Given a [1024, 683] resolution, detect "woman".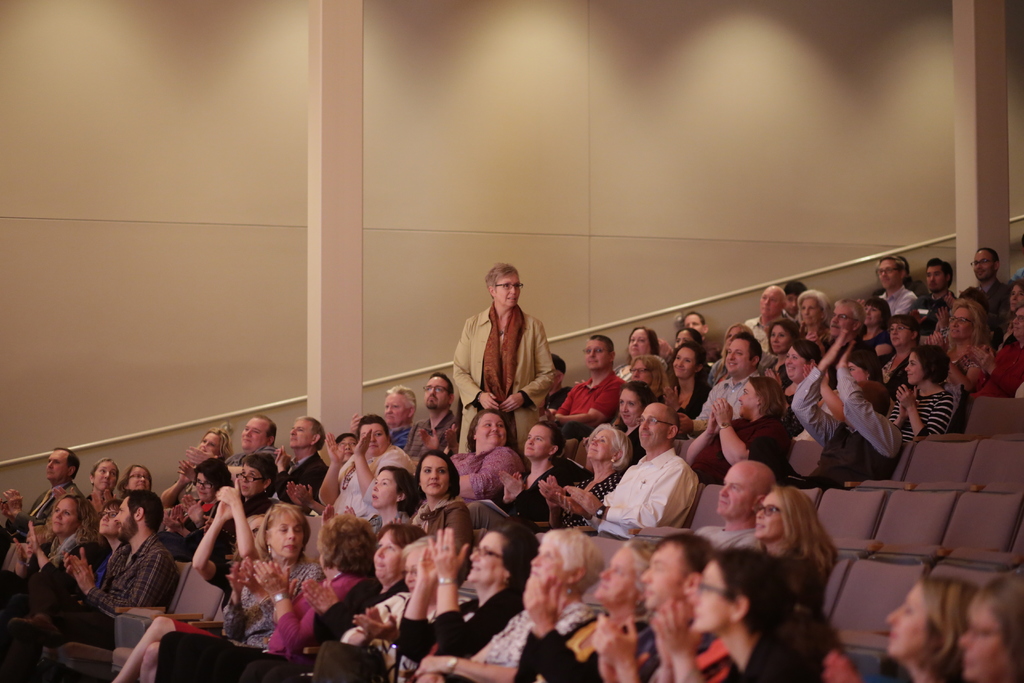
(x1=795, y1=280, x2=829, y2=343).
